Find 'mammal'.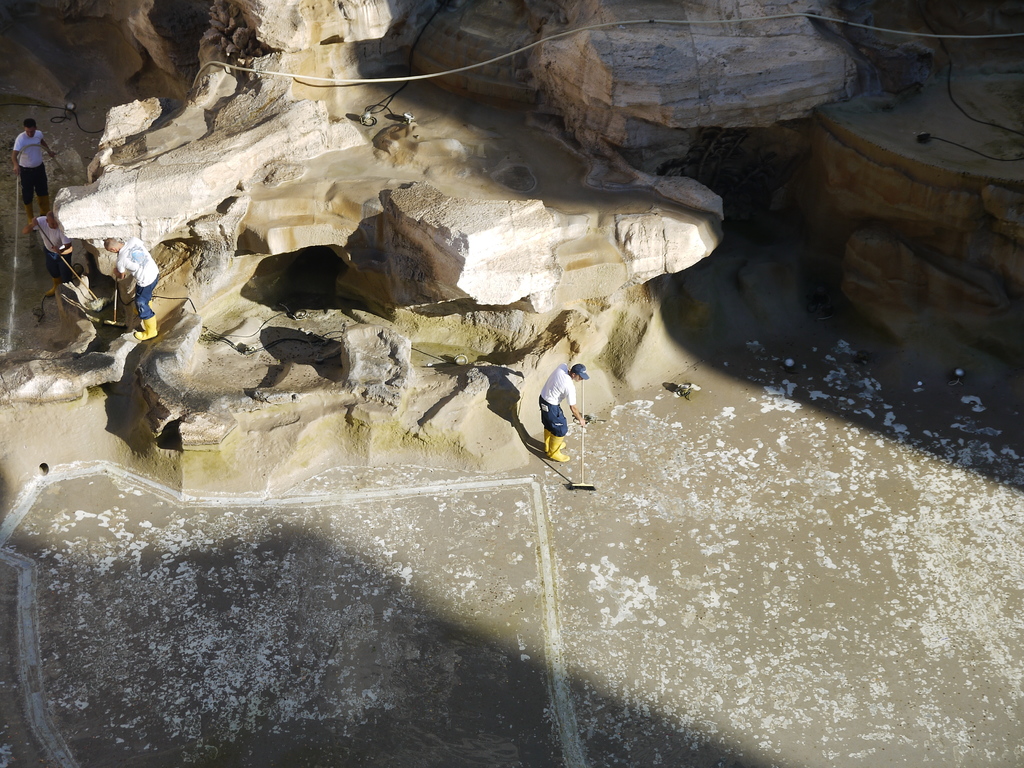
bbox(8, 120, 60, 220).
